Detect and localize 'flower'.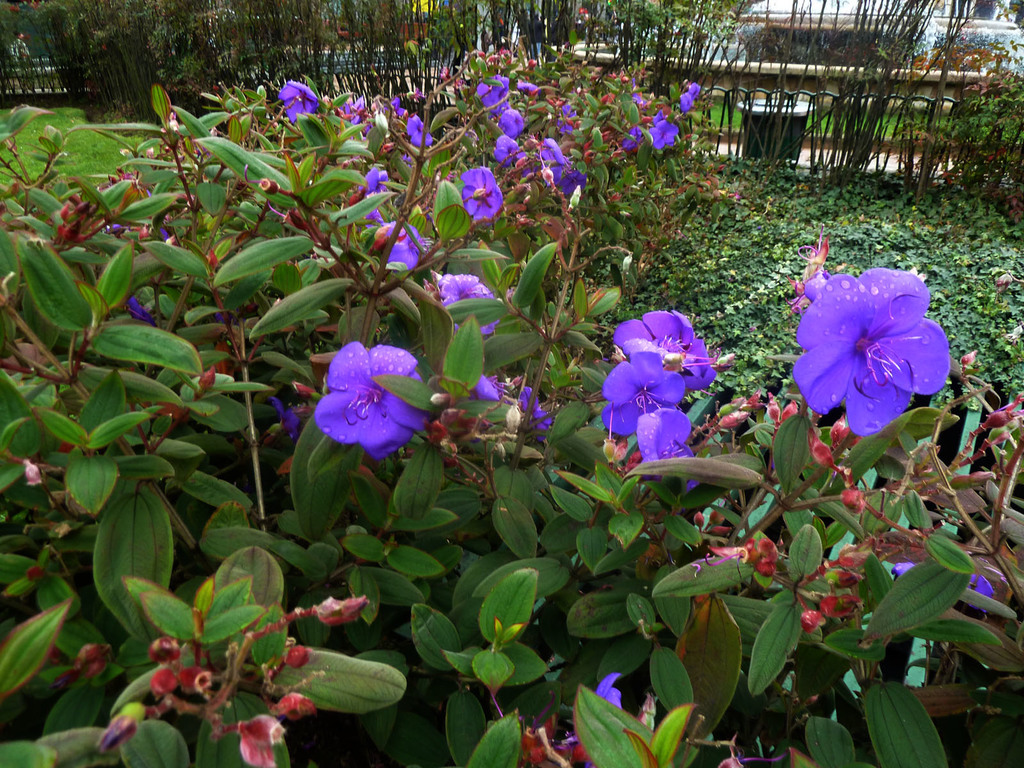
Localized at box=[595, 673, 621, 709].
